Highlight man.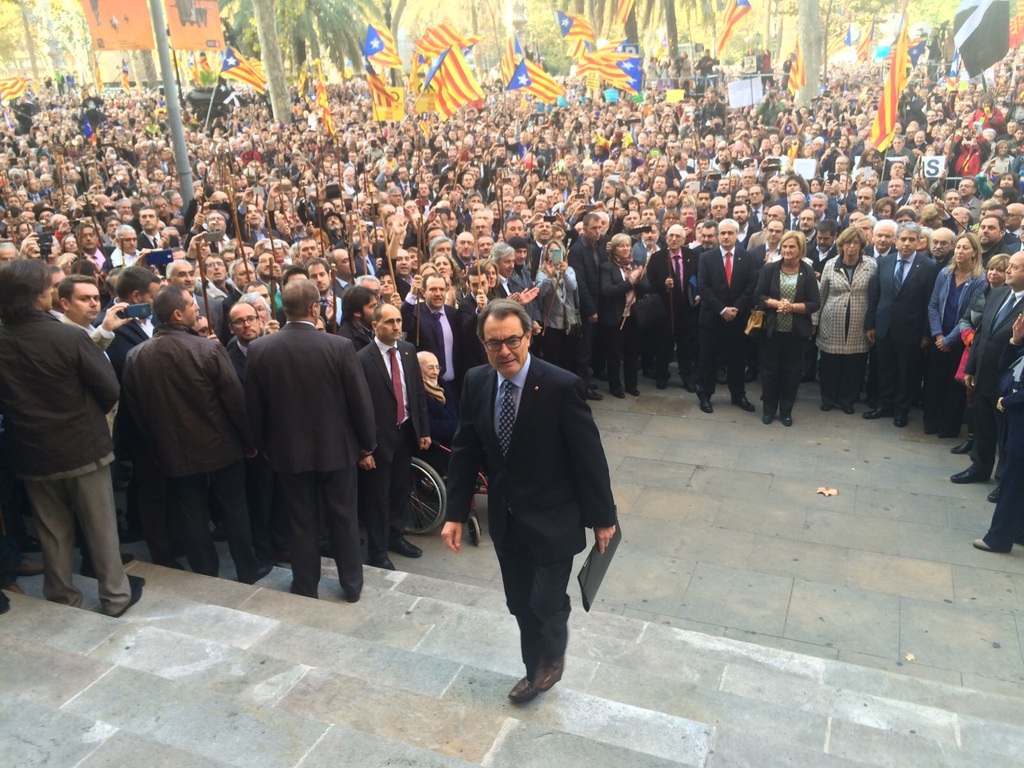
Highlighted region: 692 220 718 253.
